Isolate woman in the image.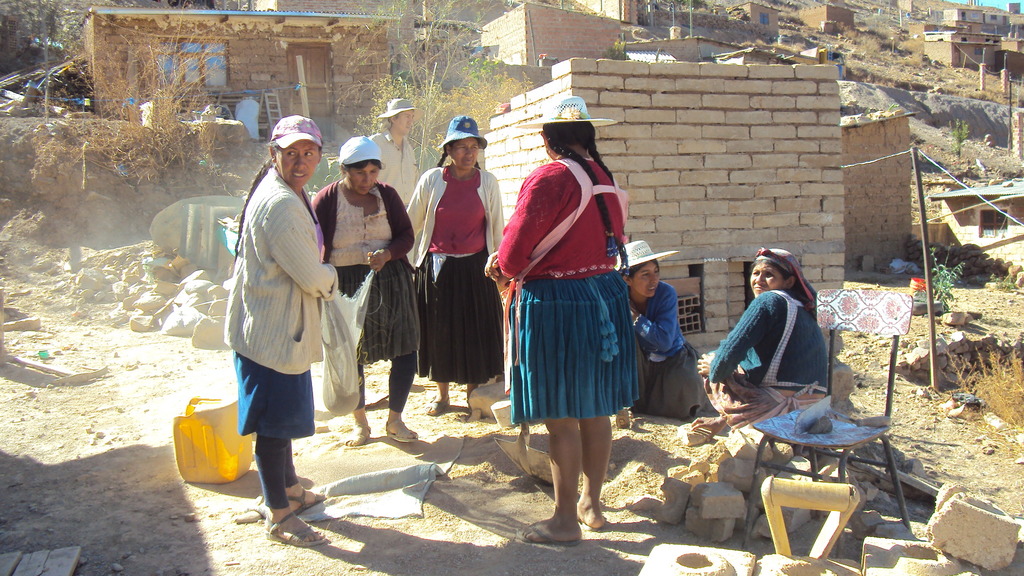
Isolated region: box(493, 102, 652, 507).
